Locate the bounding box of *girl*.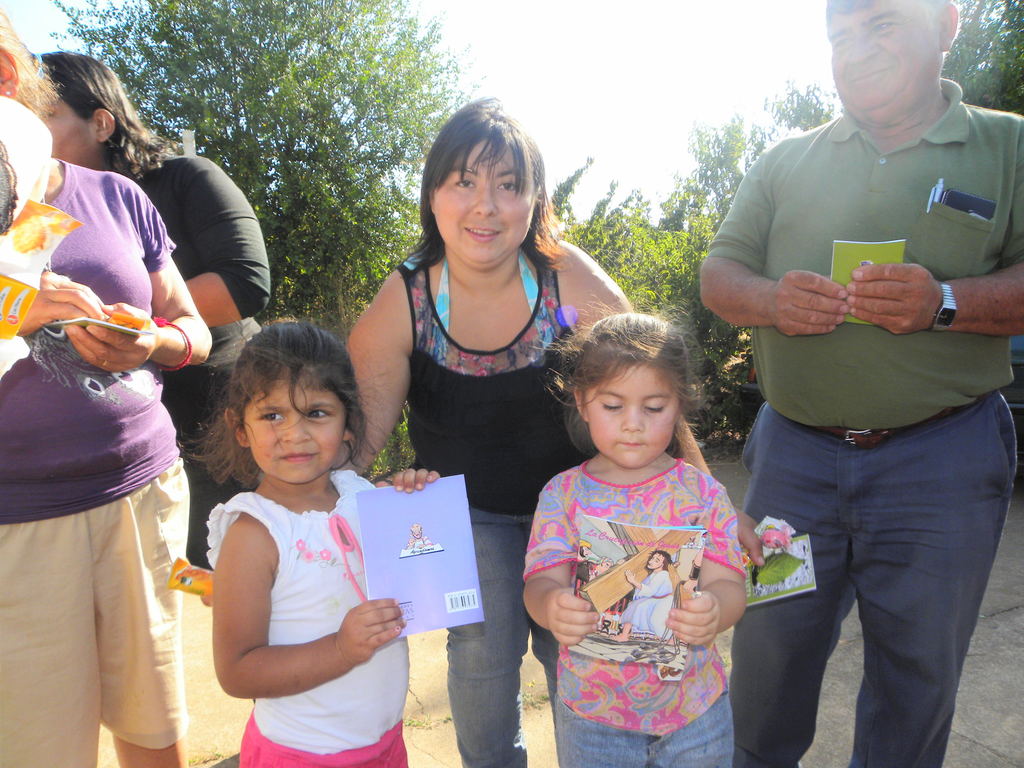
Bounding box: BBox(180, 321, 442, 767).
